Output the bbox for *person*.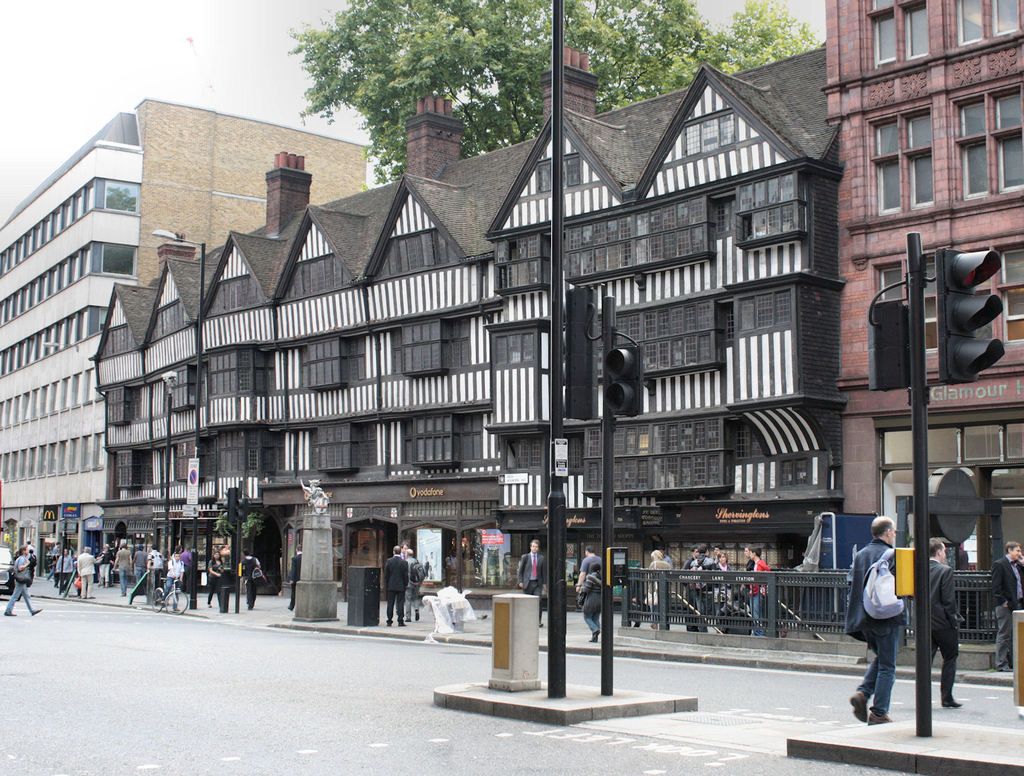
rect(574, 542, 606, 575).
